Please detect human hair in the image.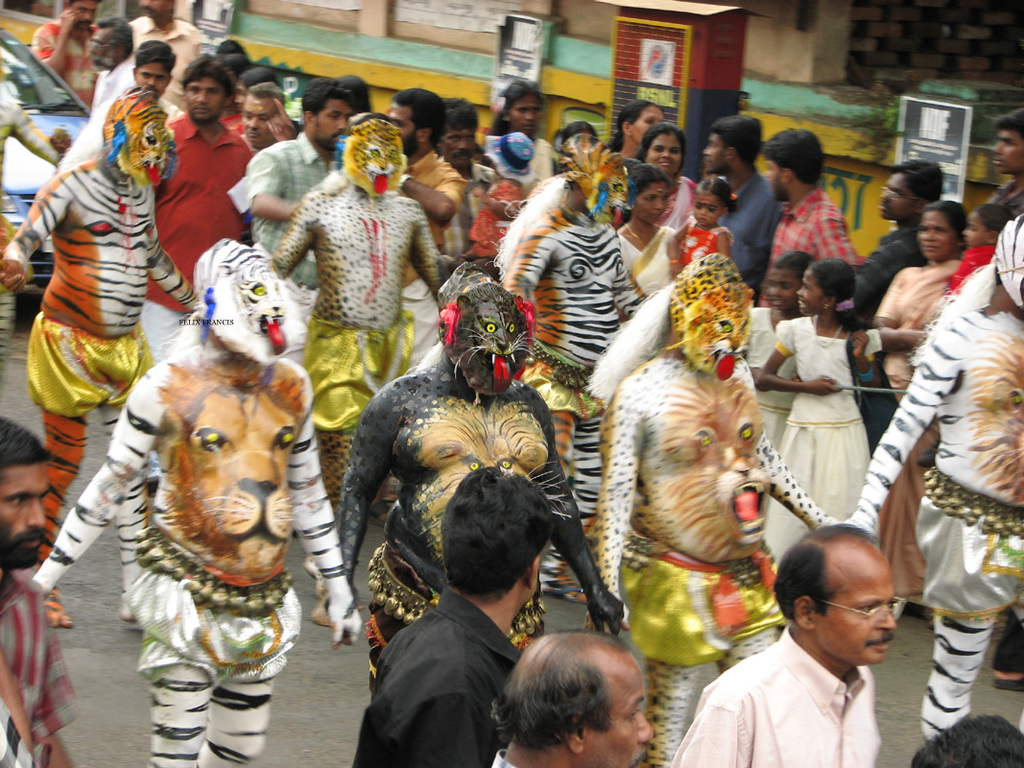
region(695, 177, 741, 208).
